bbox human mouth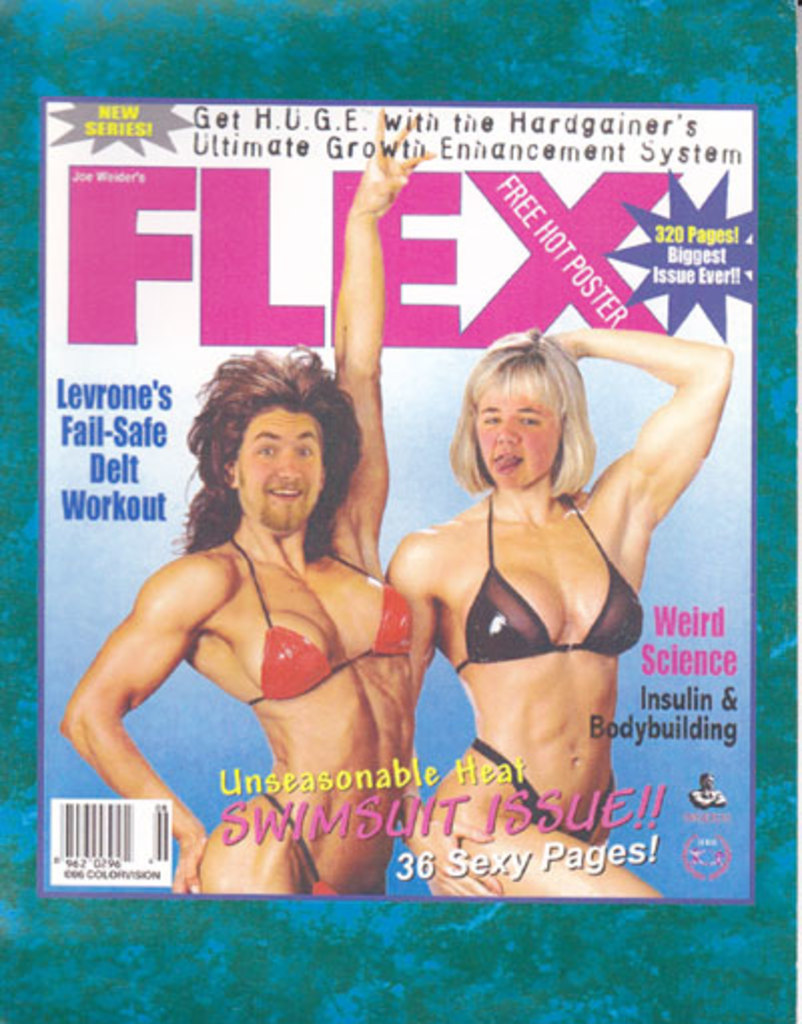
<bbox>495, 447, 525, 475</bbox>
